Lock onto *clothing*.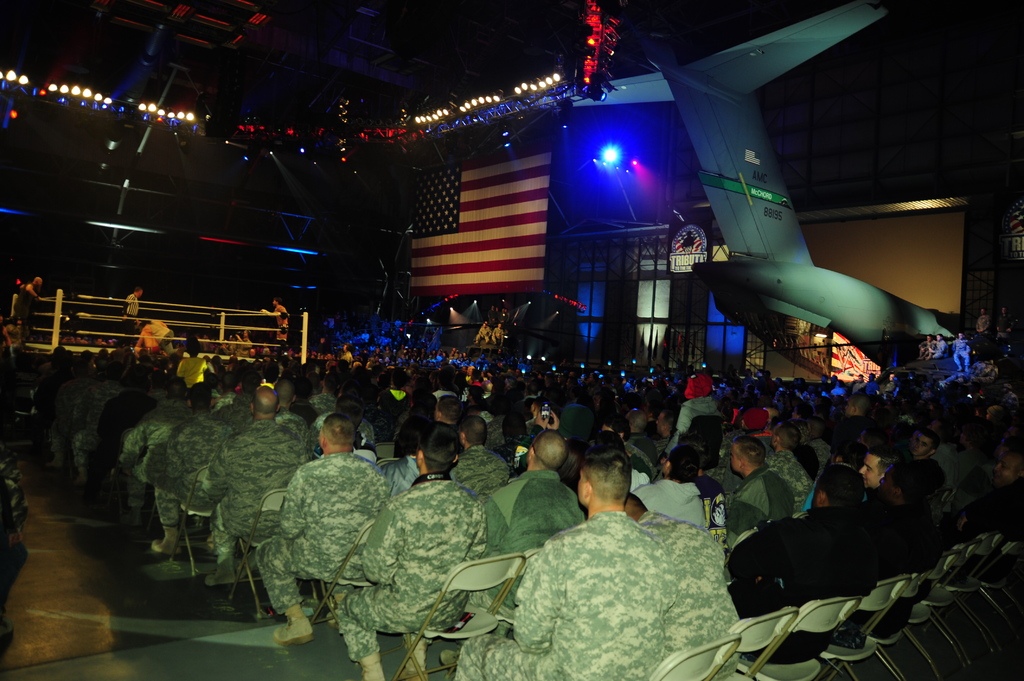
Locked: x1=862, y1=381, x2=879, y2=397.
